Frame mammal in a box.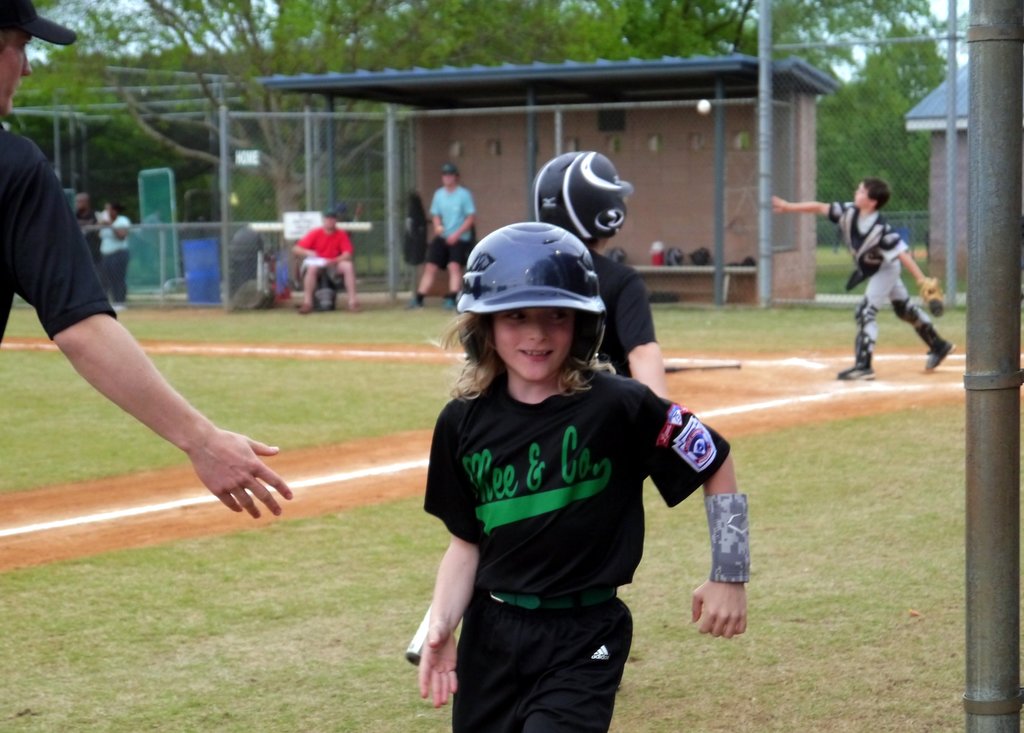
(525, 149, 669, 399).
